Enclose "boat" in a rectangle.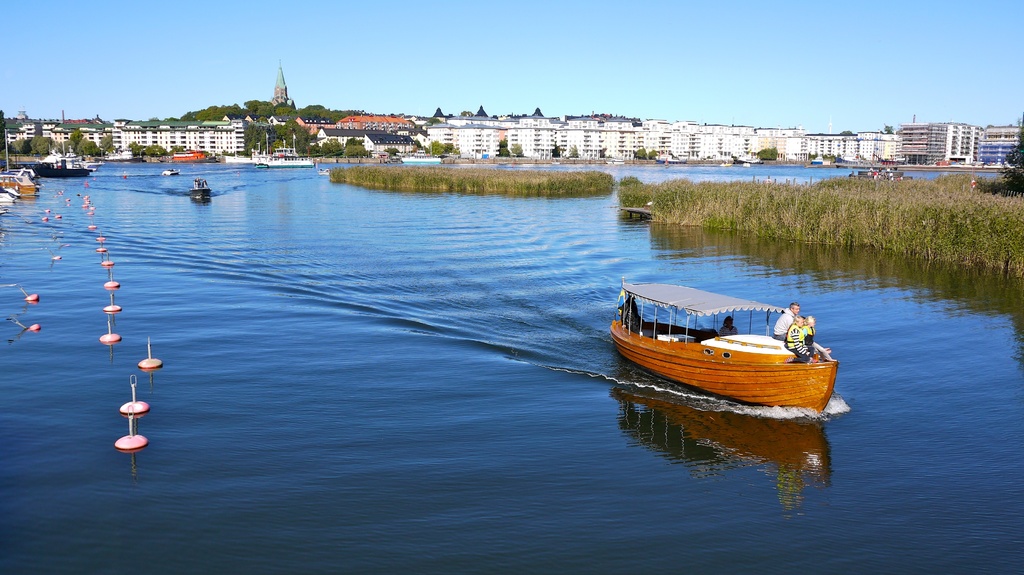
[186,180,207,205].
